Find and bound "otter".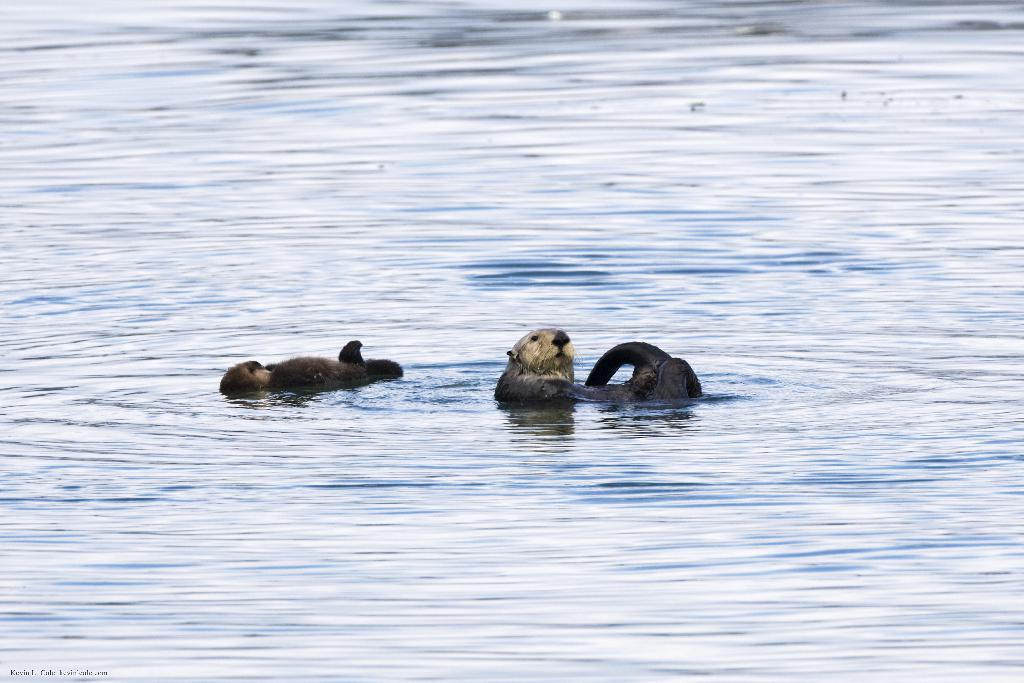
Bound: 493/329/701/404.
